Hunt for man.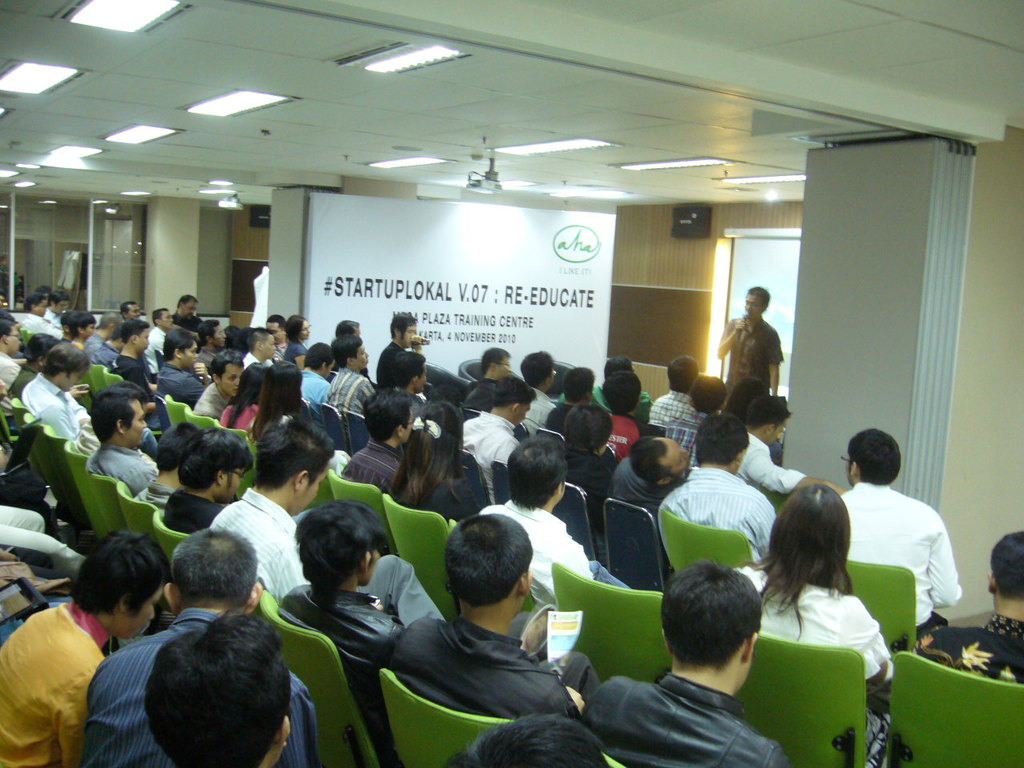
Hunted down at crop(95, 386, 165, 495).
